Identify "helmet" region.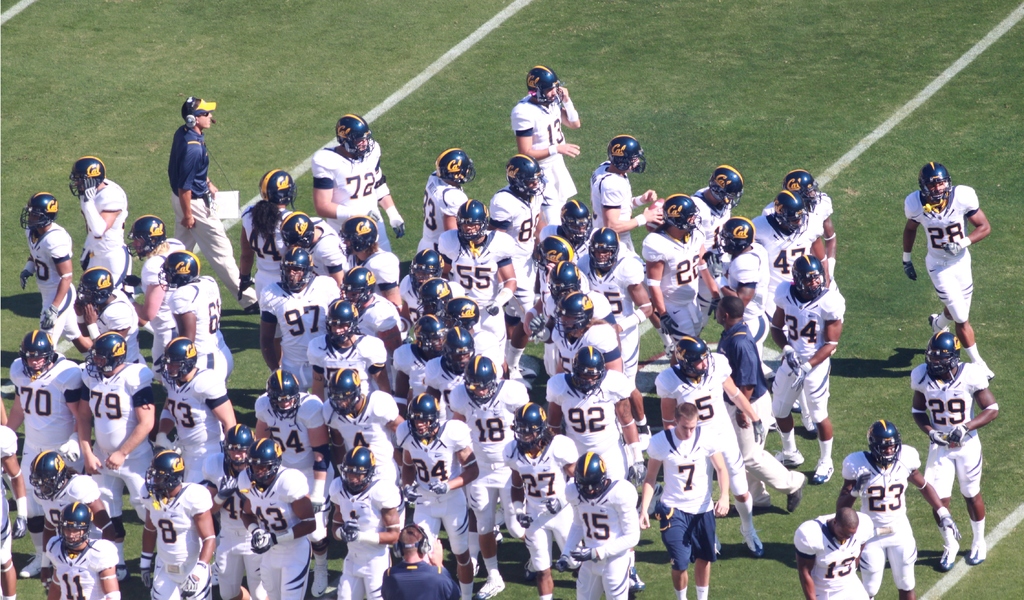
Region: BBox(712, 213, 756, 253).
